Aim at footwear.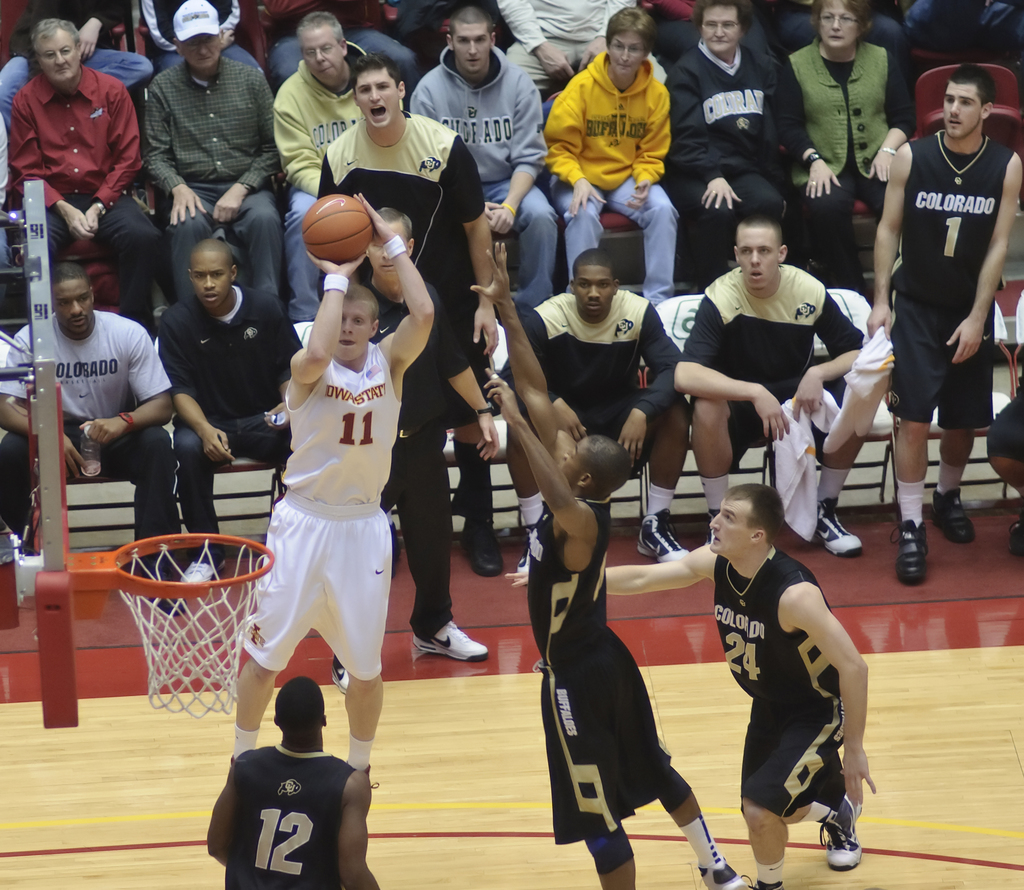
Aimed at bbox=(420, 615, 484, 661).
